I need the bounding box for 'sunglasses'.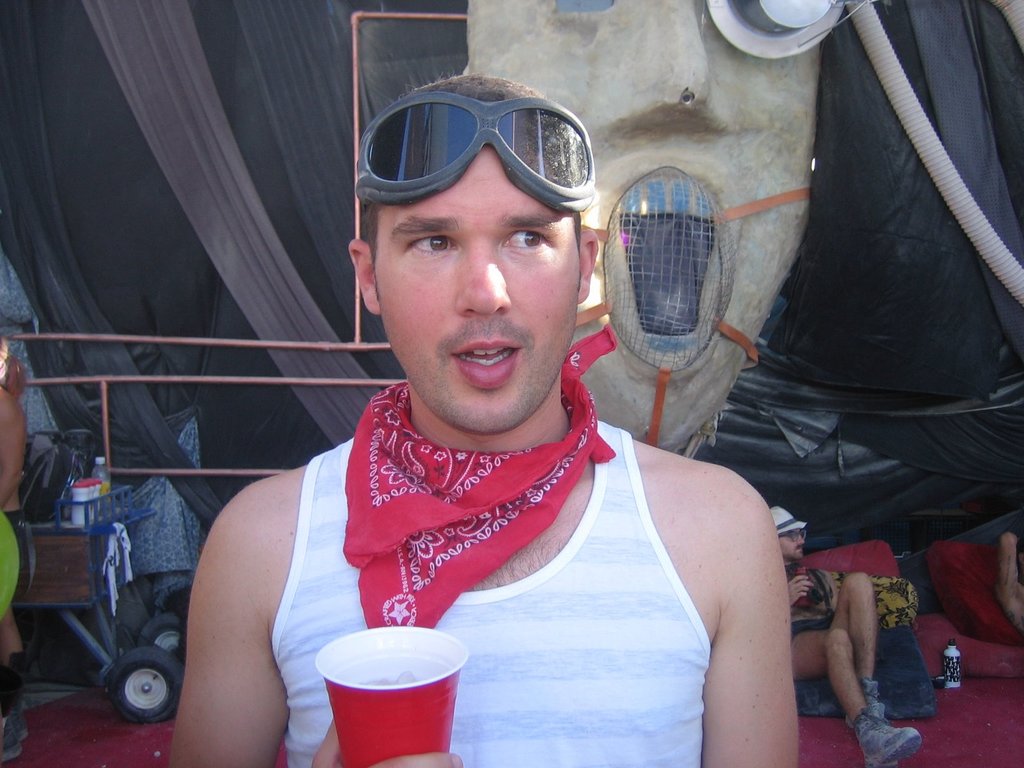
Here it is: 353/93/595/212.
